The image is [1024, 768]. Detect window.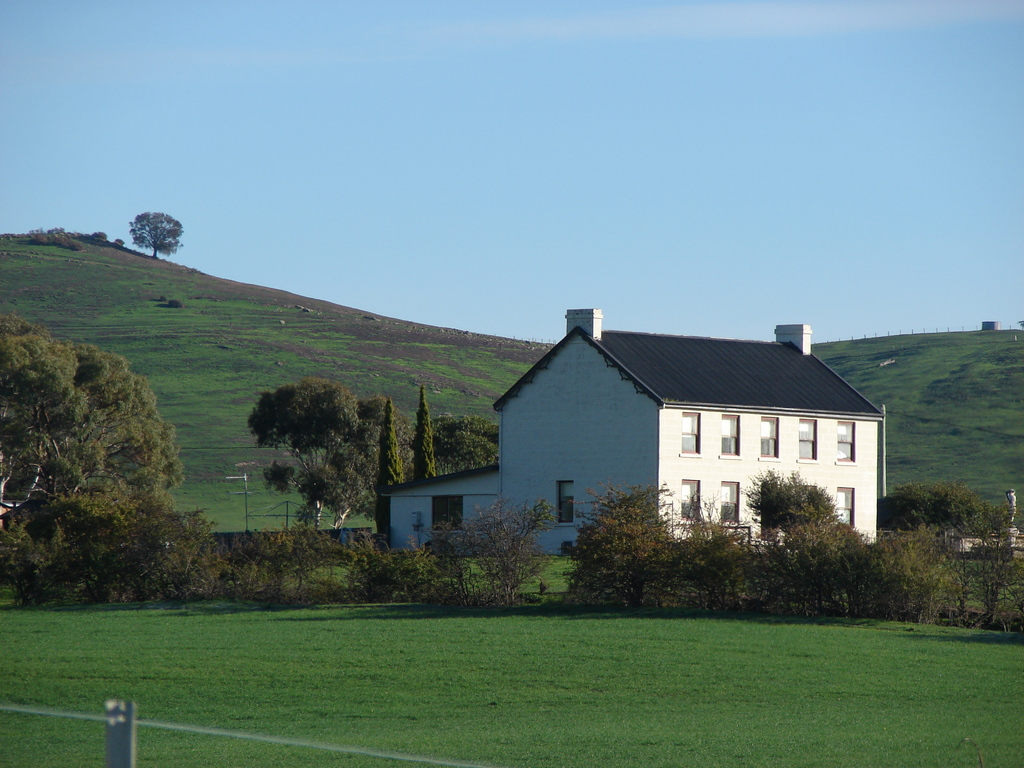
Detection: <region>834, 483, 852, 525</region>.
